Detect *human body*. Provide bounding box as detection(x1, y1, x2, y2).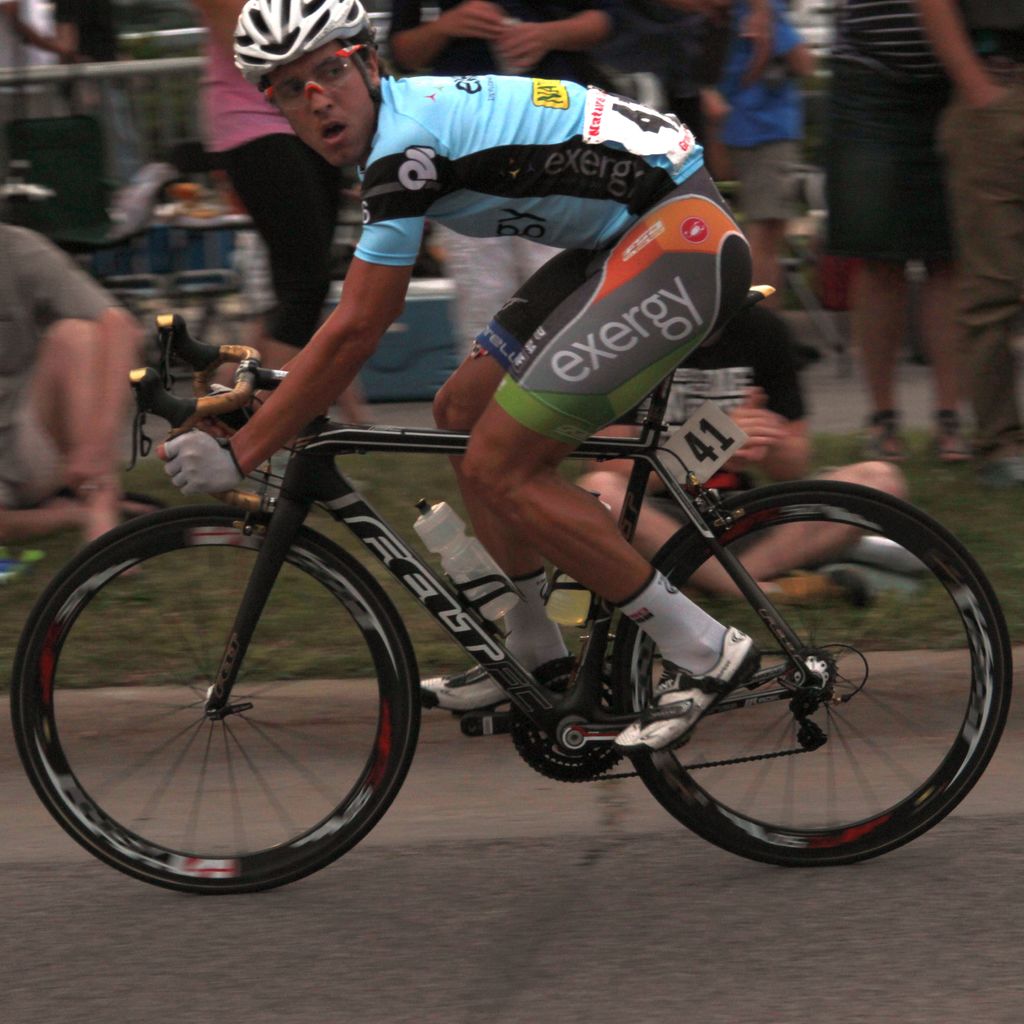
detection(919, 0, 1023, 493).
